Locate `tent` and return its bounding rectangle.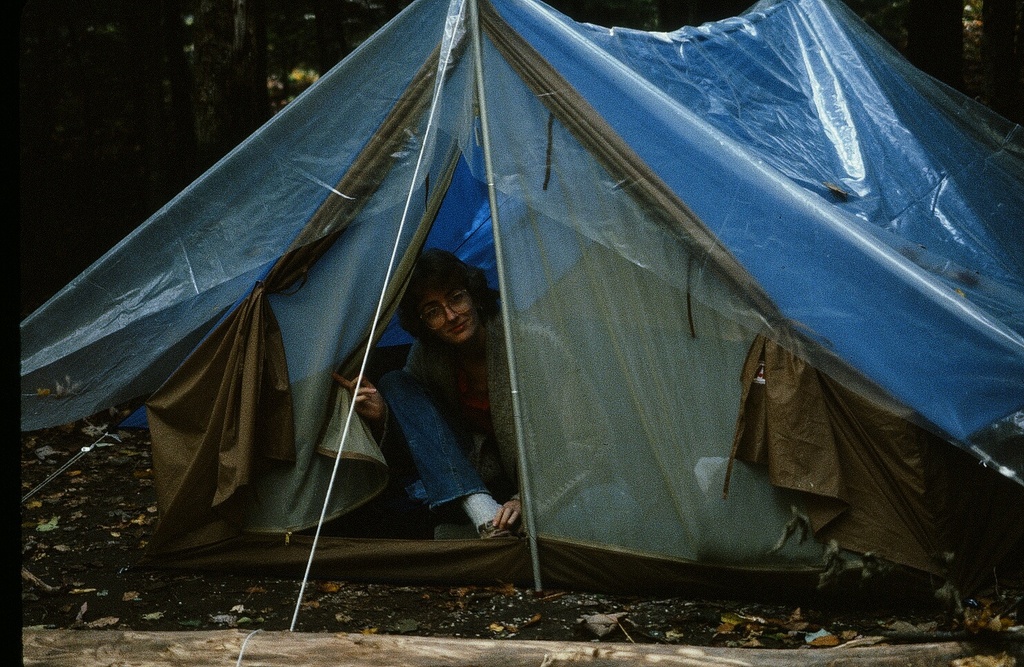
box(0, 0, 1011, 654).
